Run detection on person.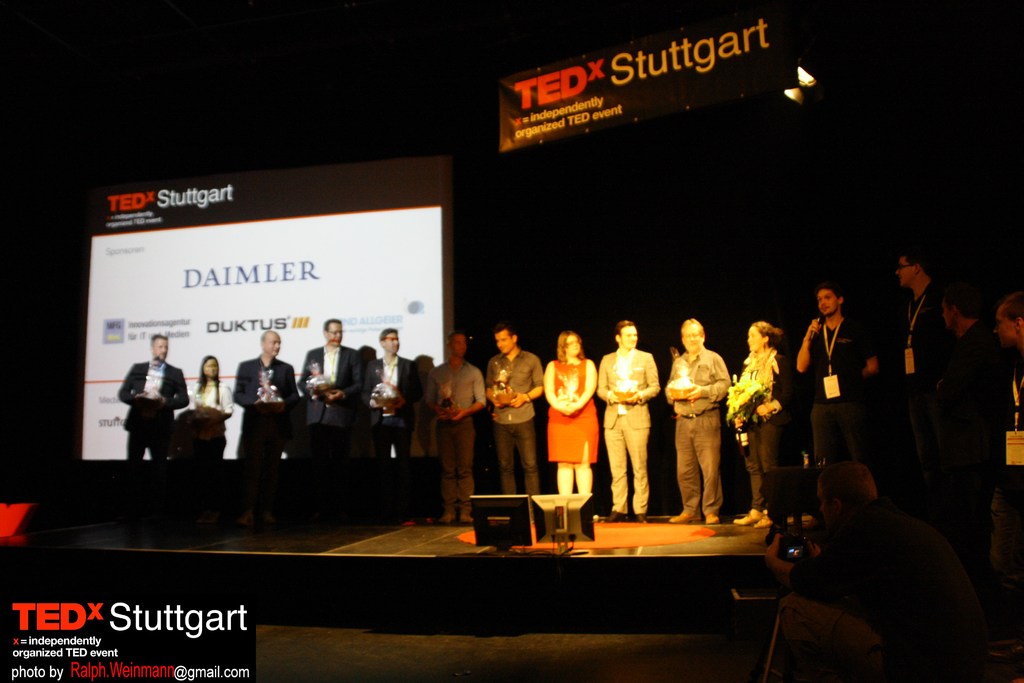
Result: box=[931, 284, 1002, 572].
